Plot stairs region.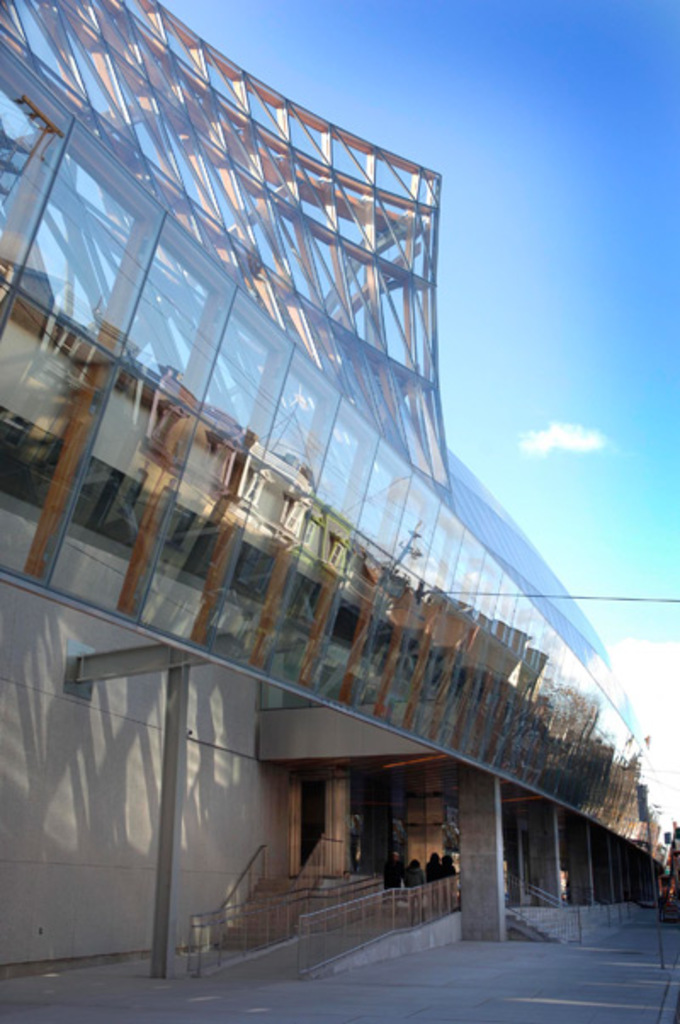
Plotted at {"left": 505, "top": 900, "right": 586, "bottom": 944}.
